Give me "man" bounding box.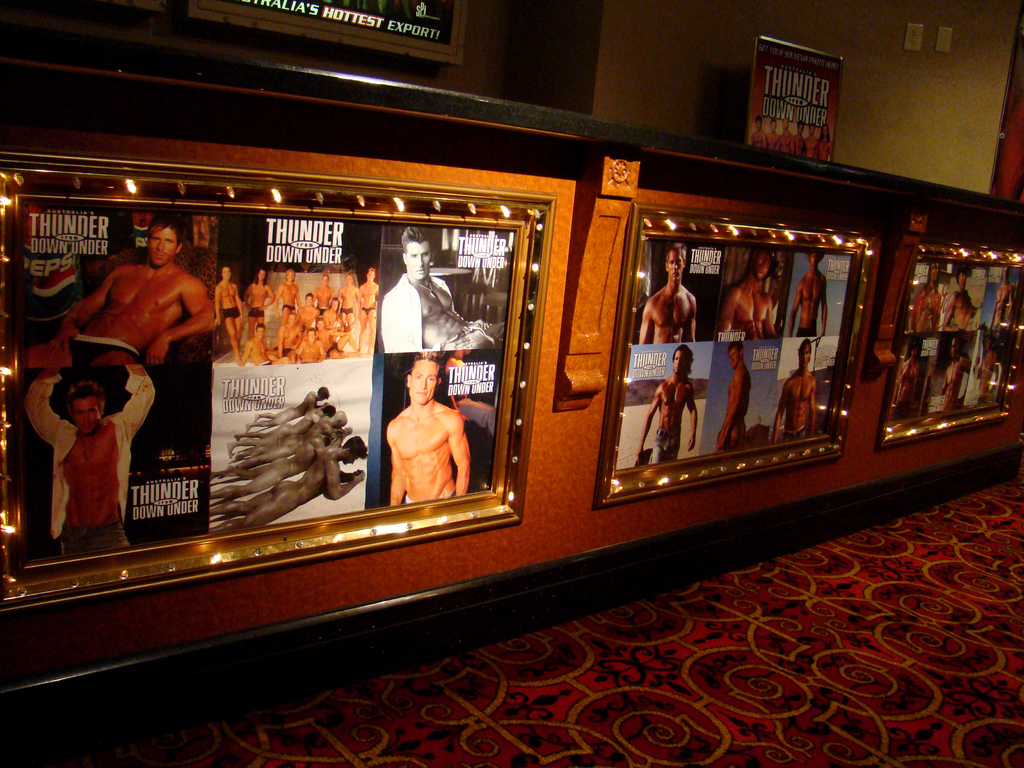
<box>935,326,979,406</box>.
